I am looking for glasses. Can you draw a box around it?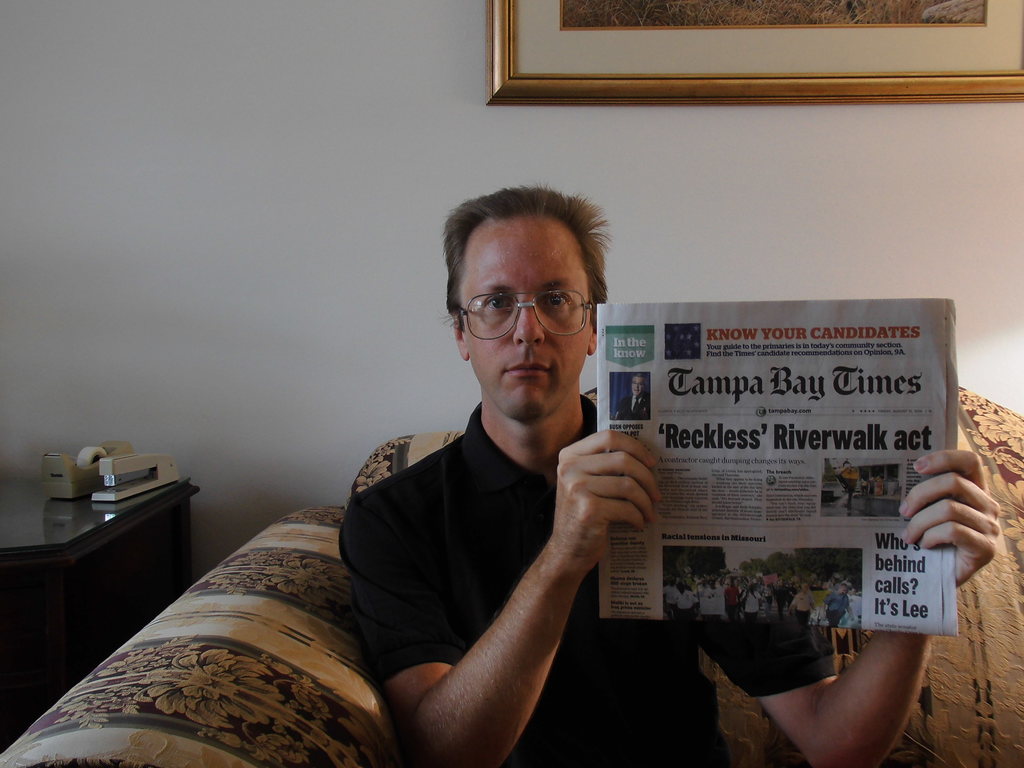
Sure, the bounding box is (453, 288, 593, 342).
